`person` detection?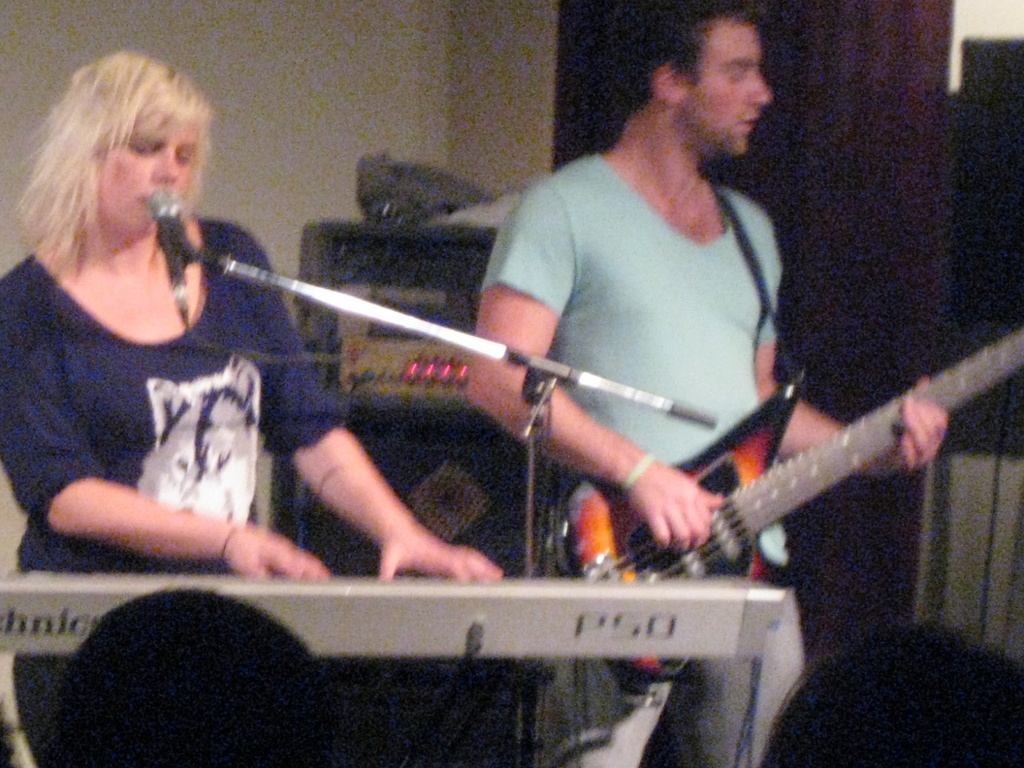
box=[0, 45, 517, 759]
